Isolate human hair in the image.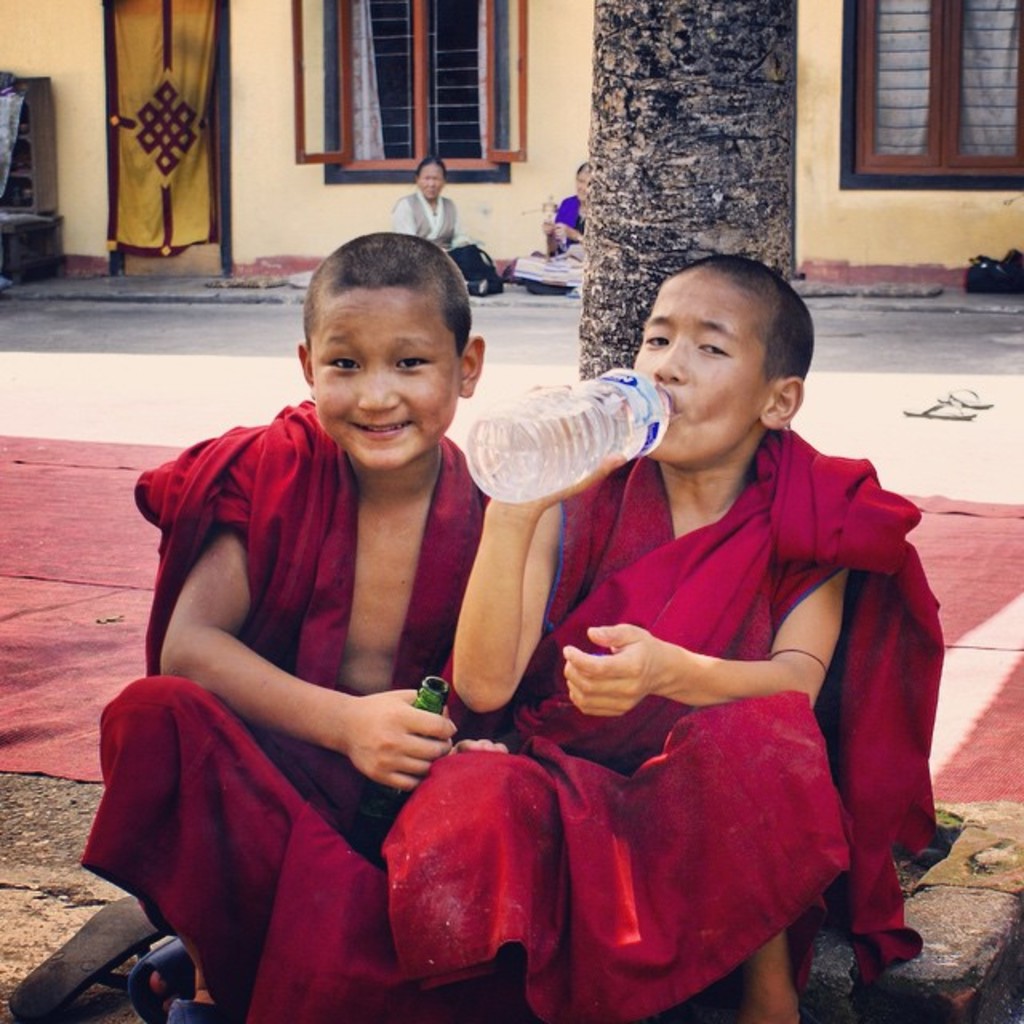
Isolated region: region(299, 229, 480, 365).
